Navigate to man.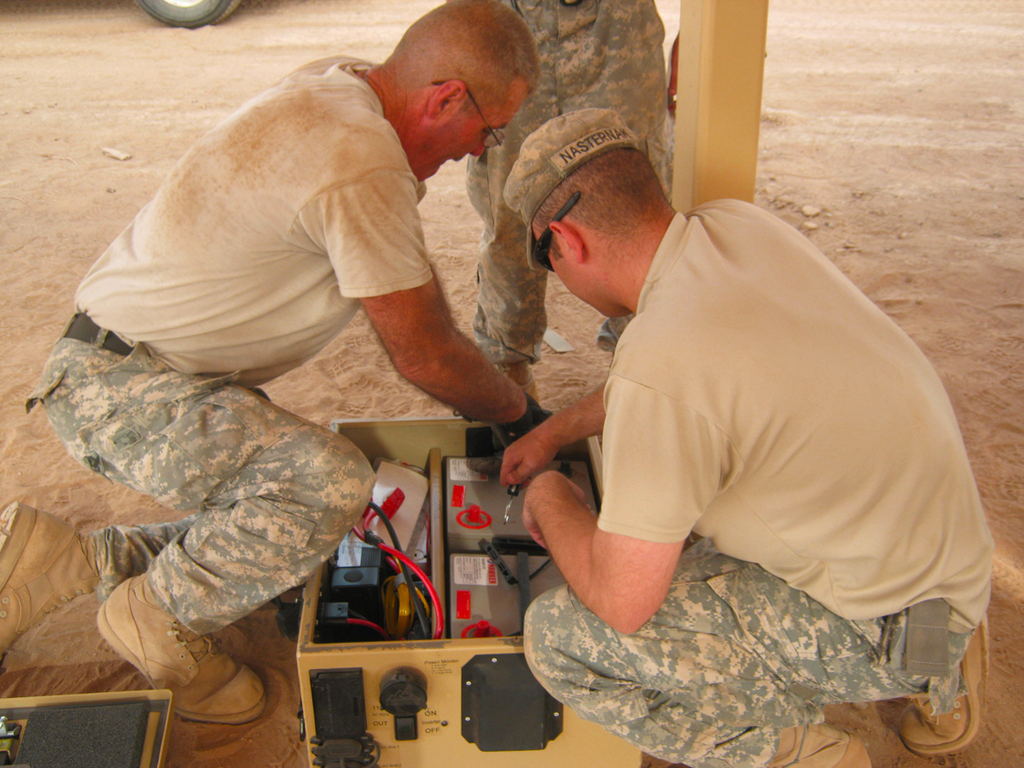
Navigation target: BBox(452, 87, 995, 758).
